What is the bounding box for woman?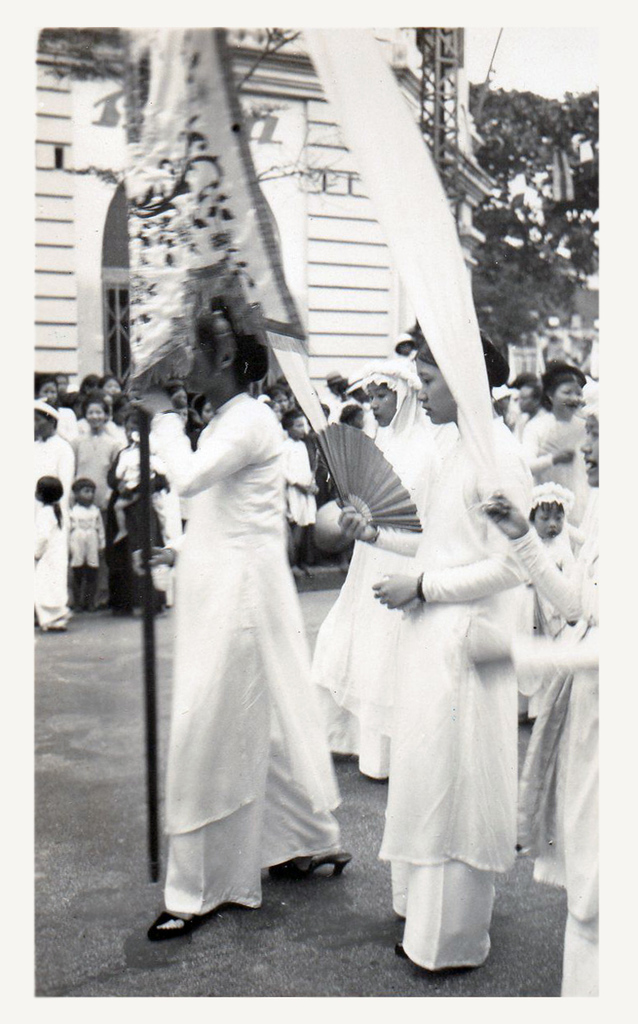
l=68, t=400, r=126, b=604.
